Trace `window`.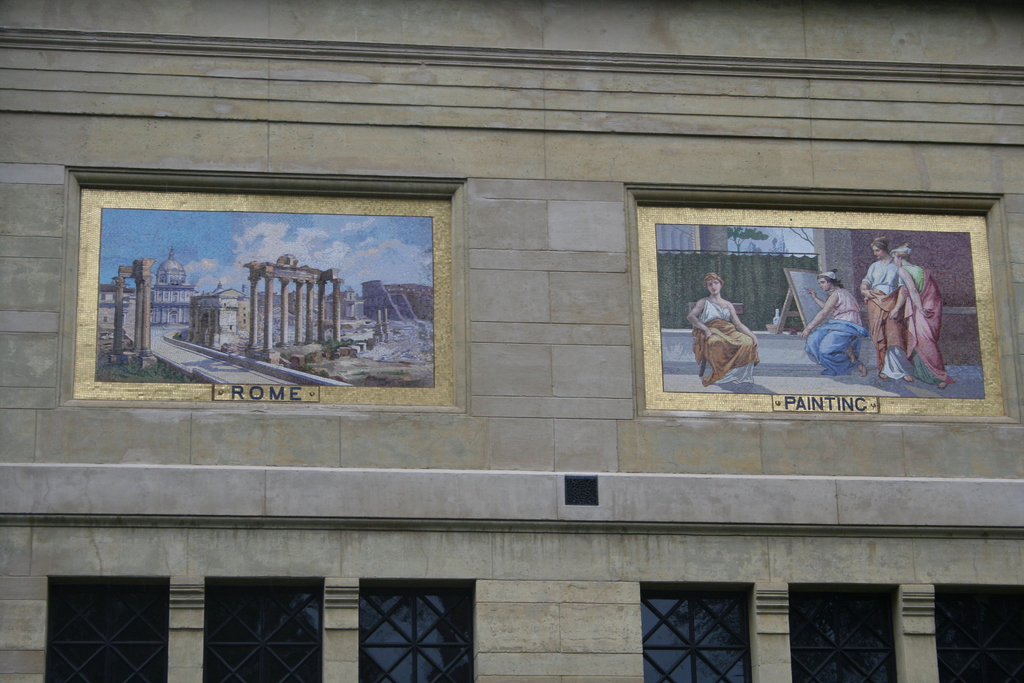
Traced to box(934, 577, 1023, 682).
